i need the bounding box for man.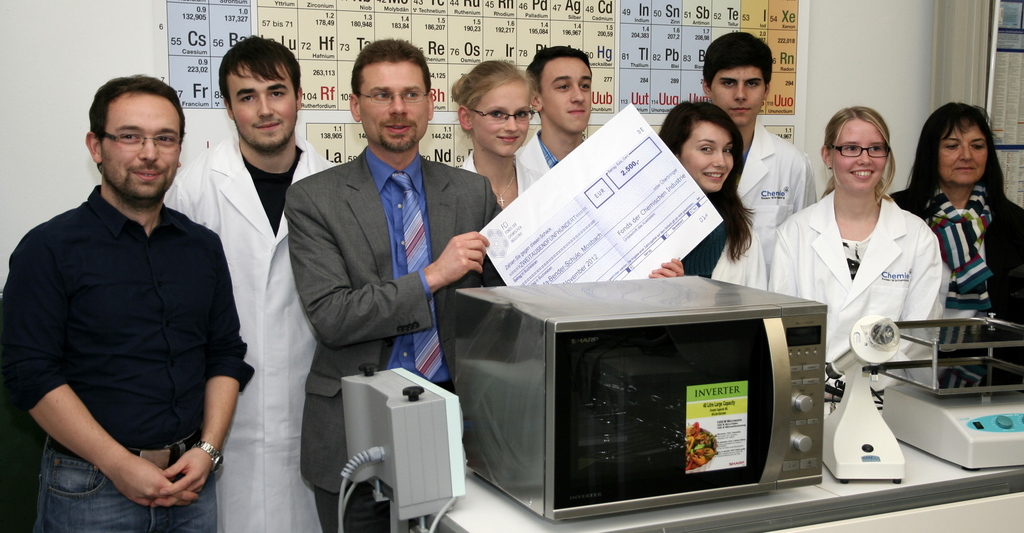
Here it is: {"left": 12, "top": 70, "right": 252, "bottom": 525}.
